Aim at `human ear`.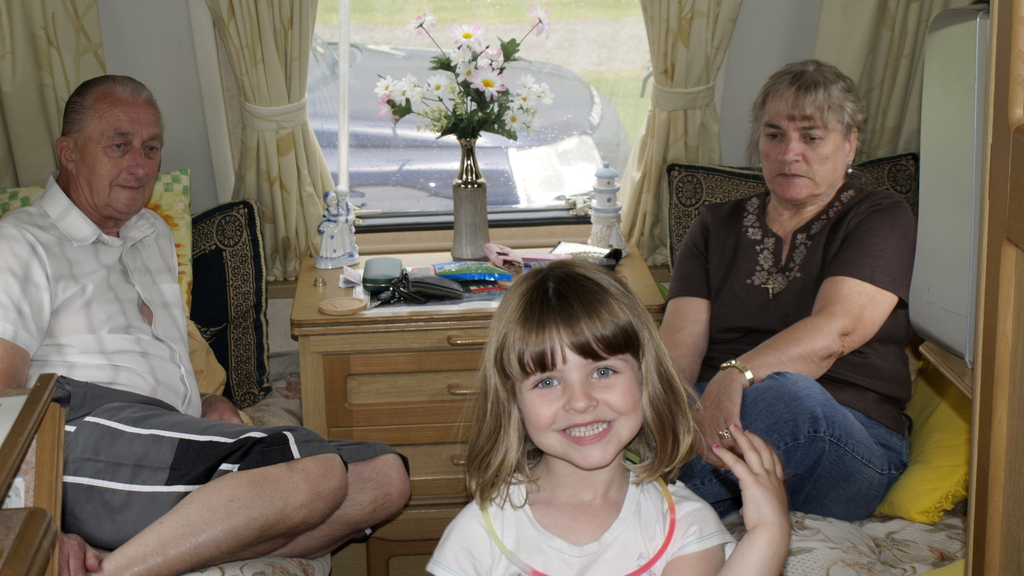
Aimed at (60,140,77,173).
